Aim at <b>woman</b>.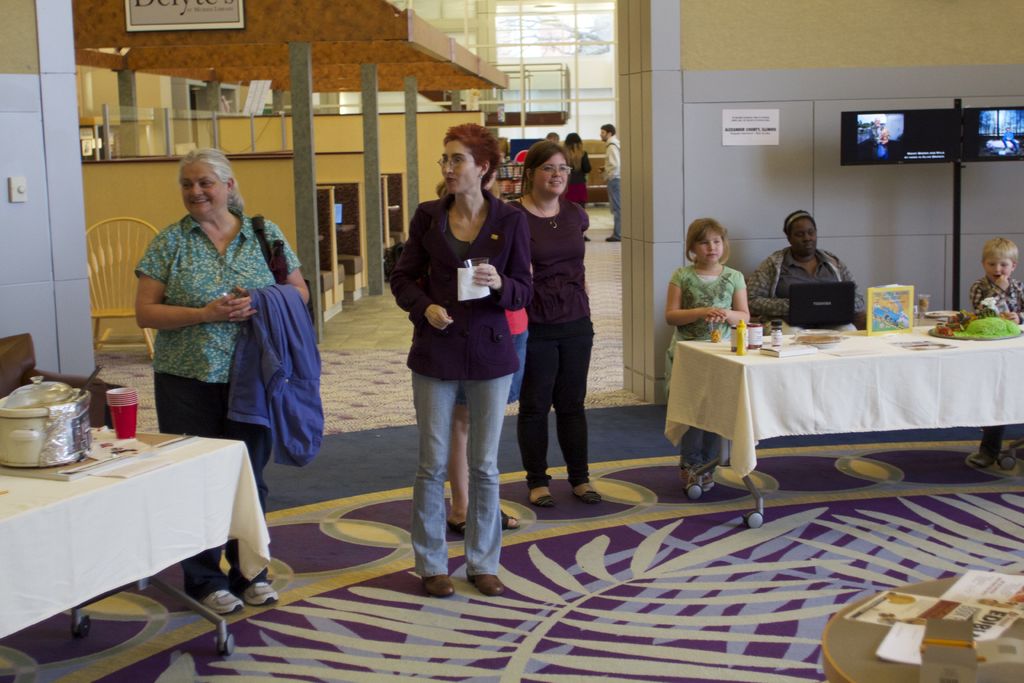
Aimed at left=556, top=130, right=593, bottom=239.
